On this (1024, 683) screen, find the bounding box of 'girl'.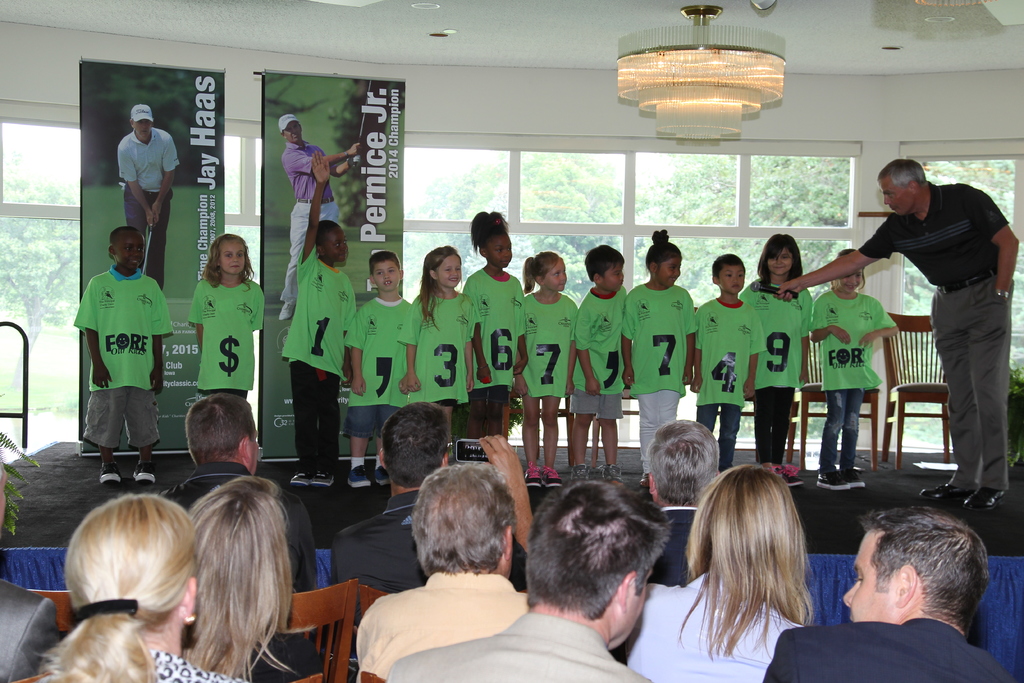
Bounding box: {"left": 518, "top": 250, "right": 582, "bottom": 478}.
